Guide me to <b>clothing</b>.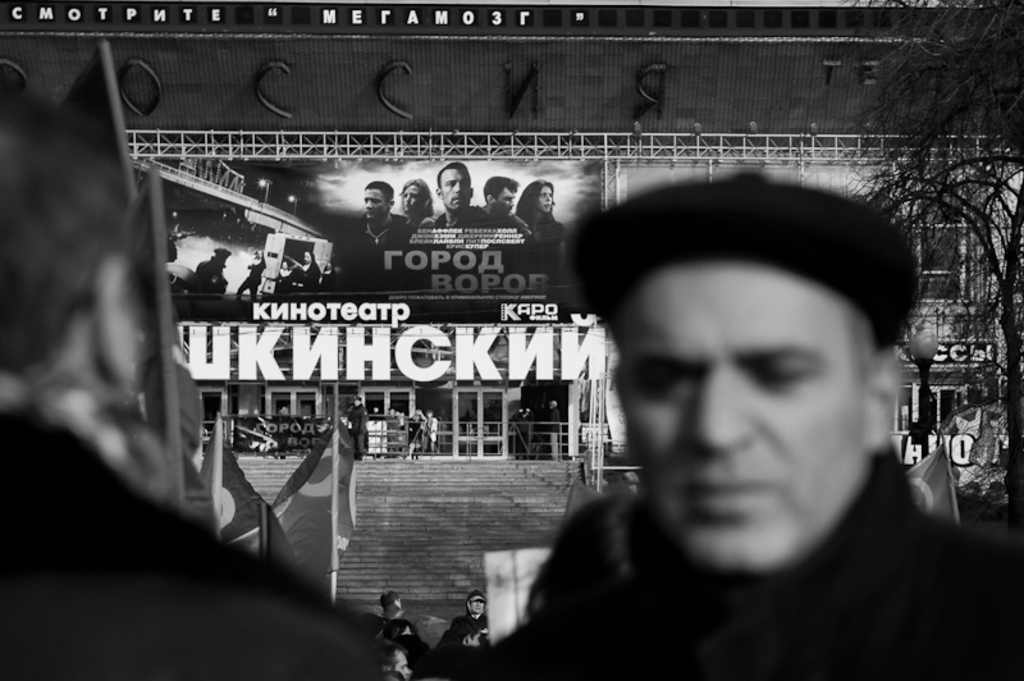
Guidance: 4:416:416:680.
